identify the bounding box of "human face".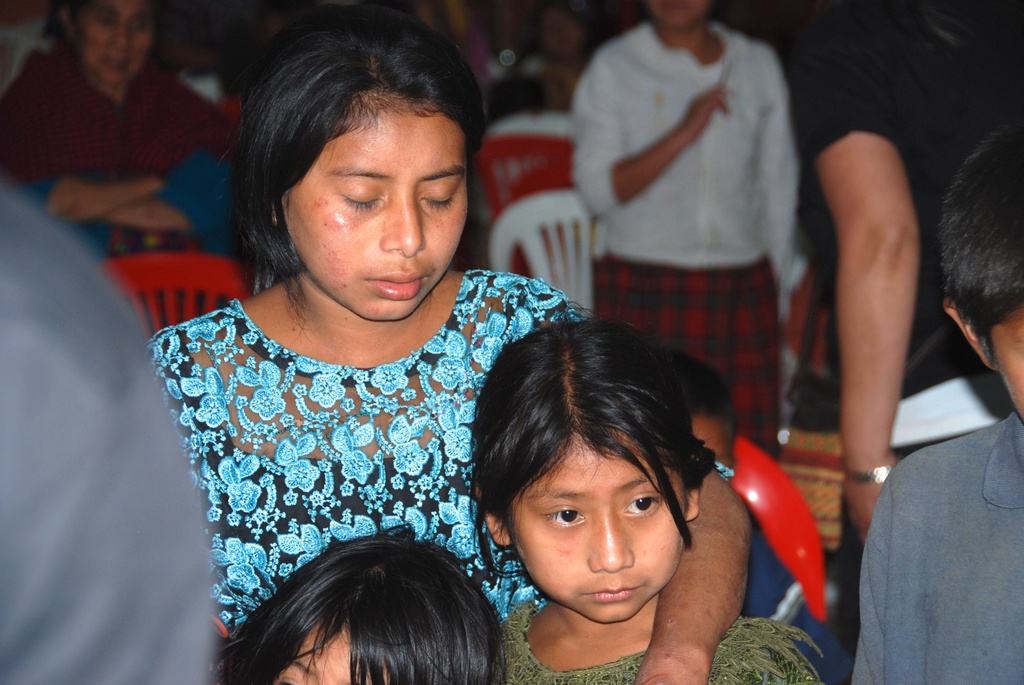
box=[985, 306, 1023, 423].
